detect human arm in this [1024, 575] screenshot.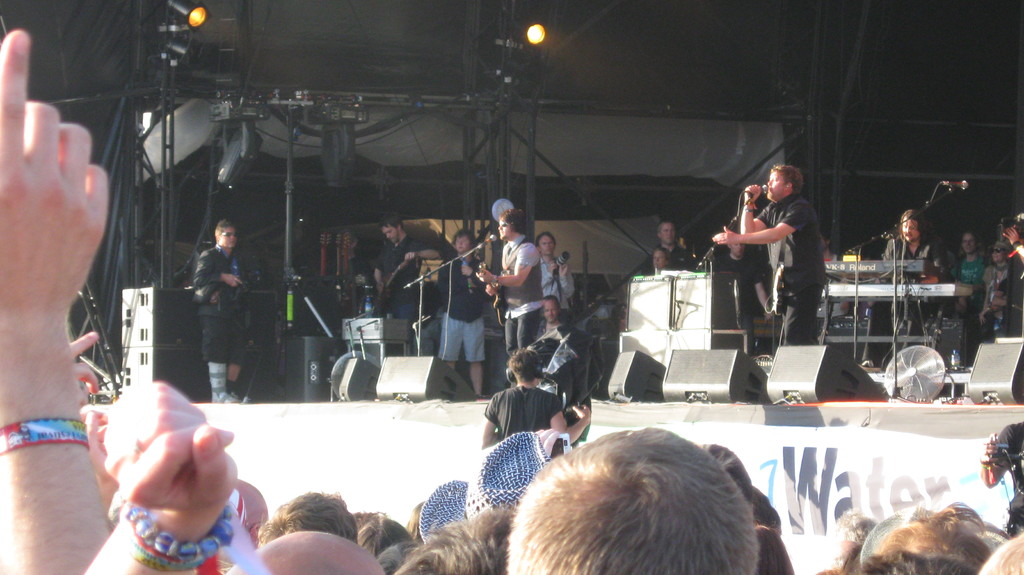
Detection: detection(404, 237, 444, 263).
